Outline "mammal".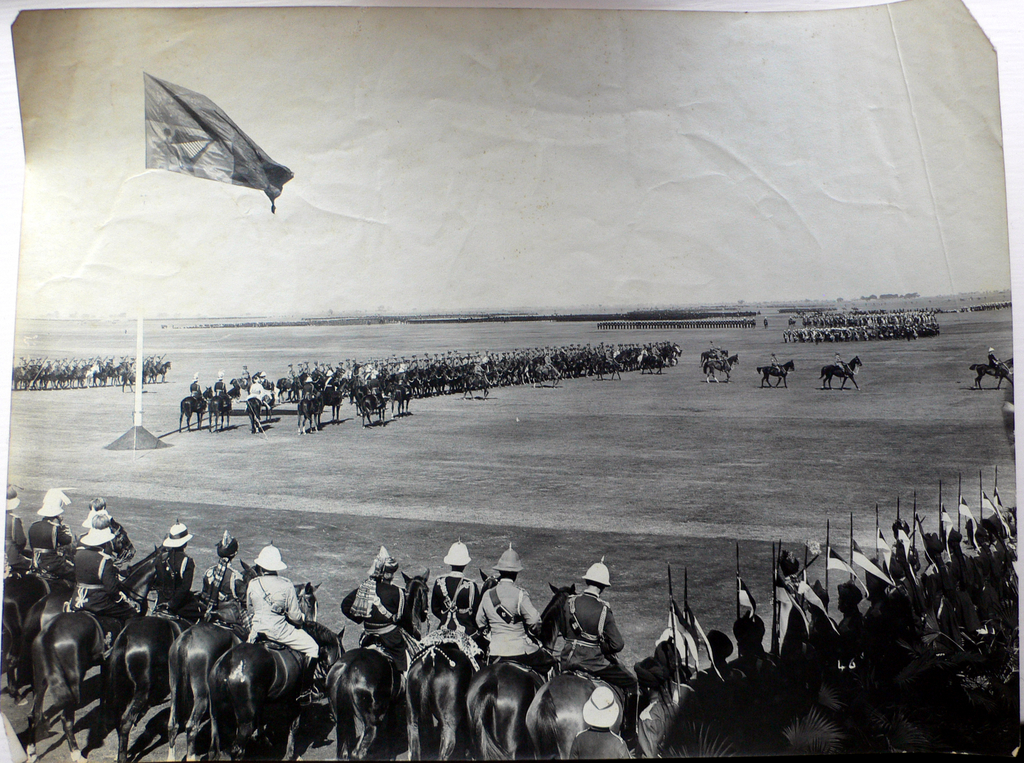
Outline: rect(985, 350, 1010, 380).
